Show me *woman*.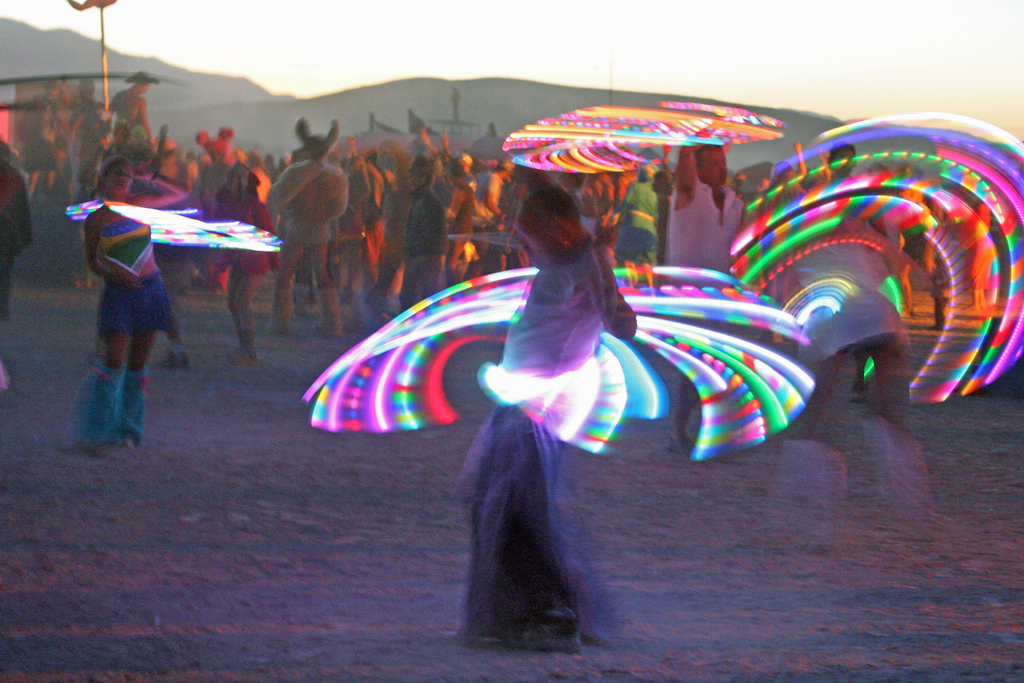
*woman* is here: 61 175 187 450.
